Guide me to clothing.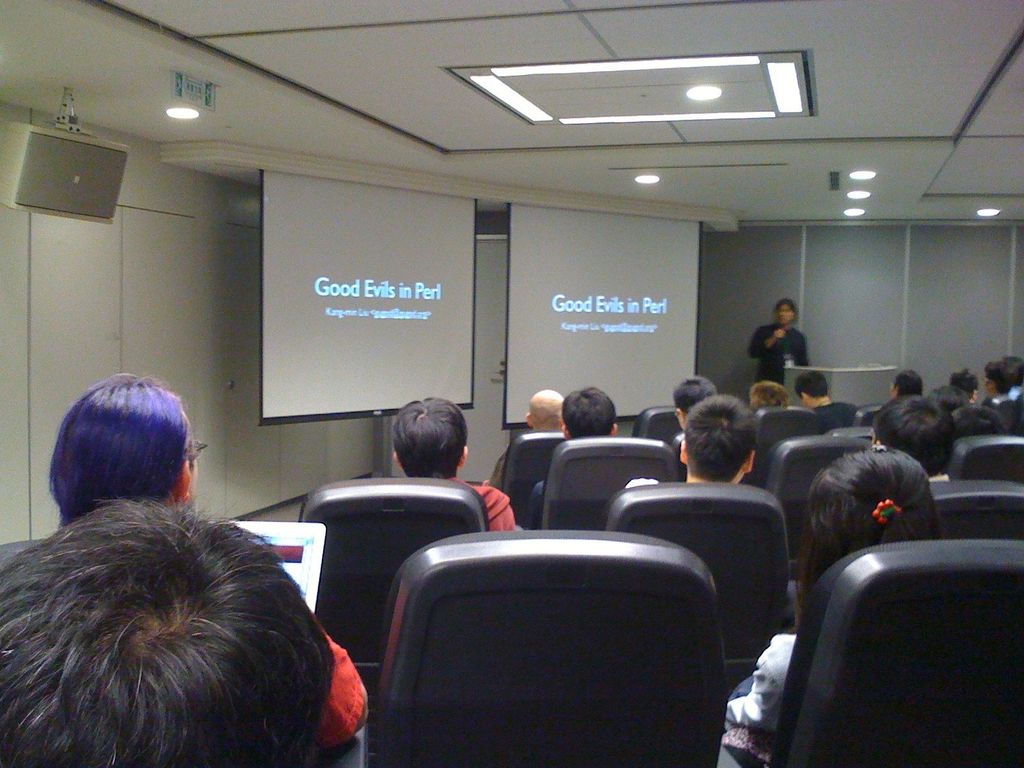
Guidance: box=[490, 452, 508, 485].
